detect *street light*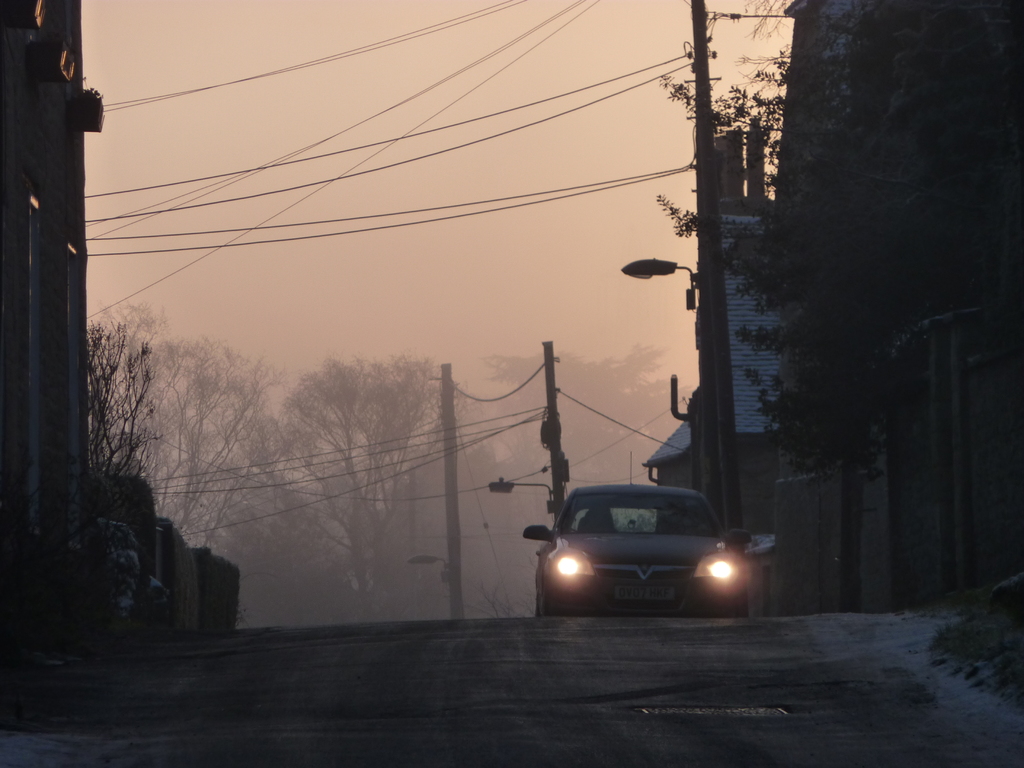
bbox=(618, 253, 744, 532)
